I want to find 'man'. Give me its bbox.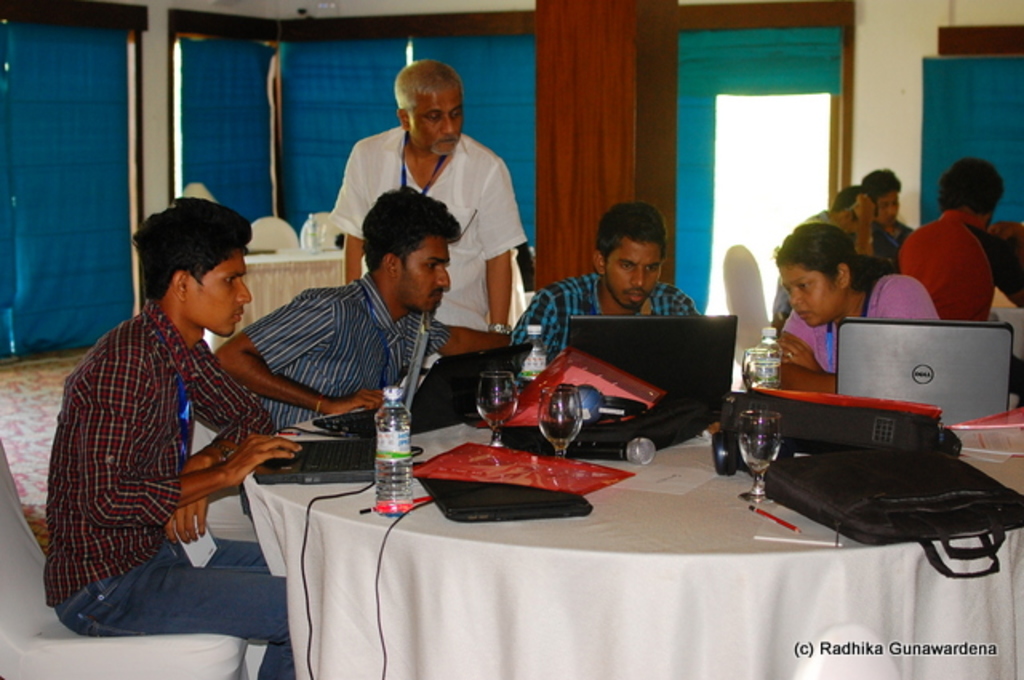
box=[896, 155, 1022, 328].
